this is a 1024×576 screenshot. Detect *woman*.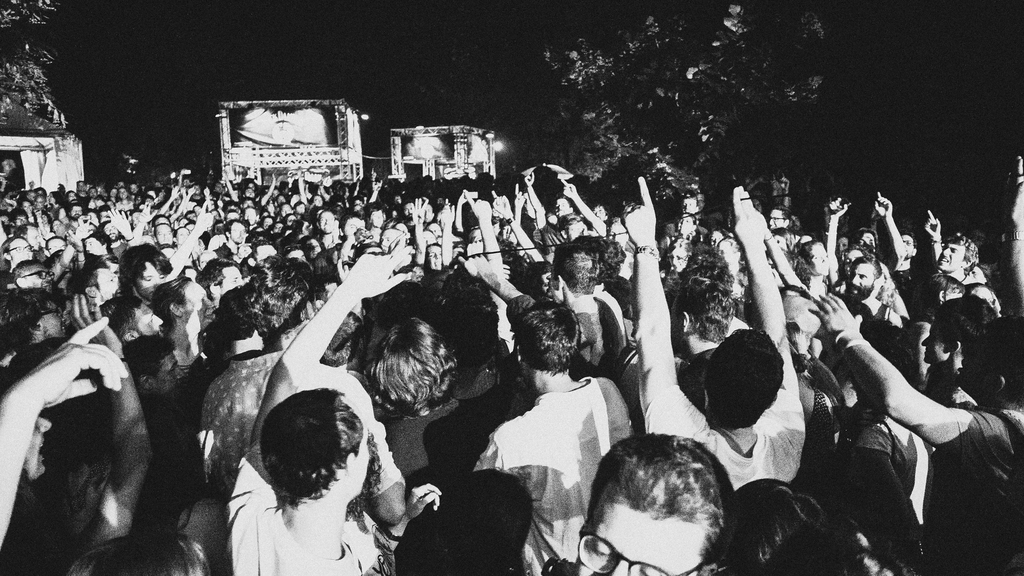
region(837, 316, 932, 575).
